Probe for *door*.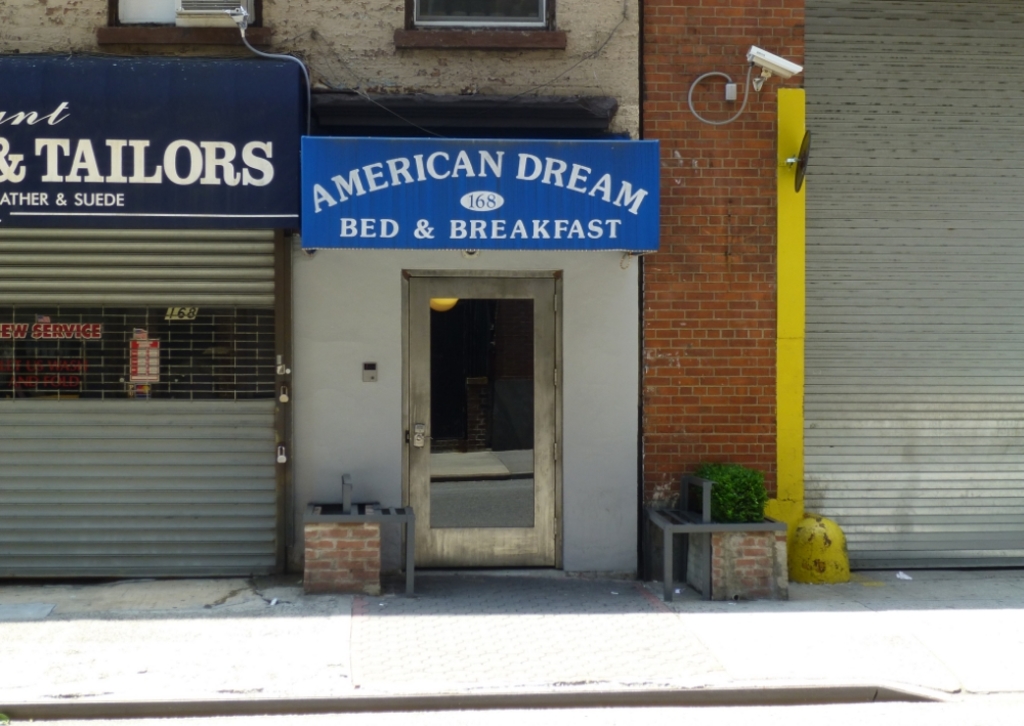
Probe result: (373,251,580,589).
